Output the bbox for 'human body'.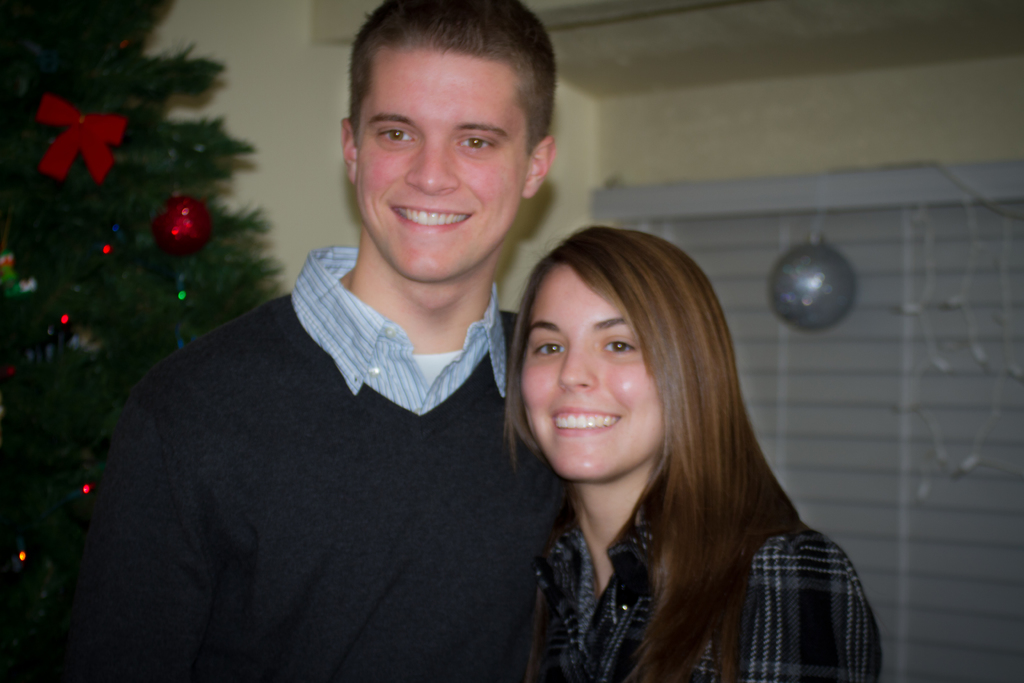
pyautogui.locateOnScreen(63, 0, 566, 679).
